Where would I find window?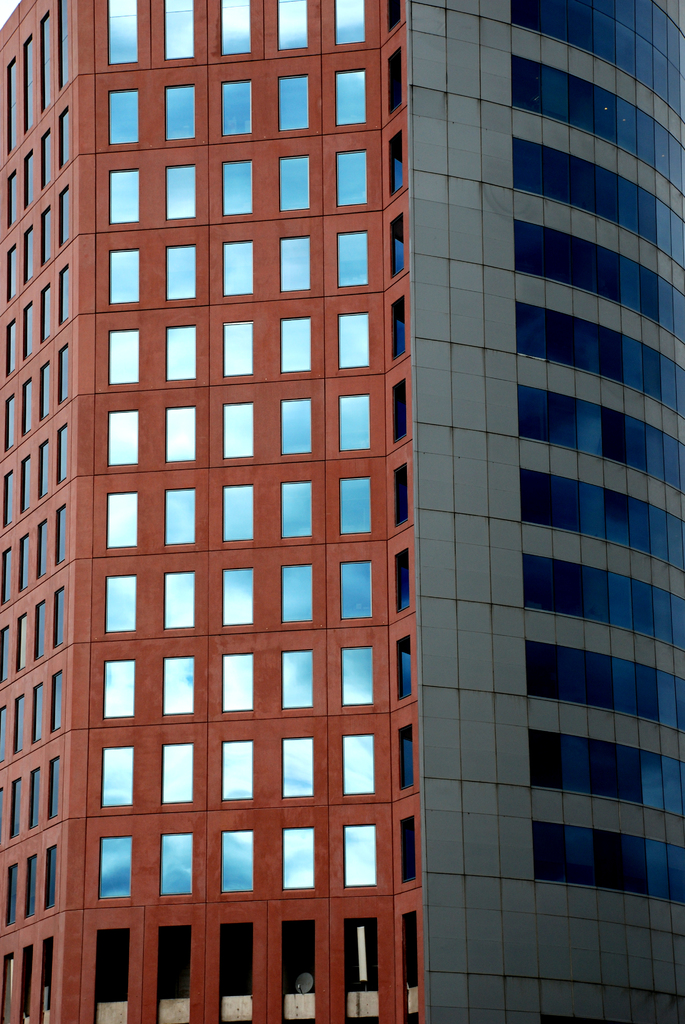
At <box>338,477,372,535</box>.
